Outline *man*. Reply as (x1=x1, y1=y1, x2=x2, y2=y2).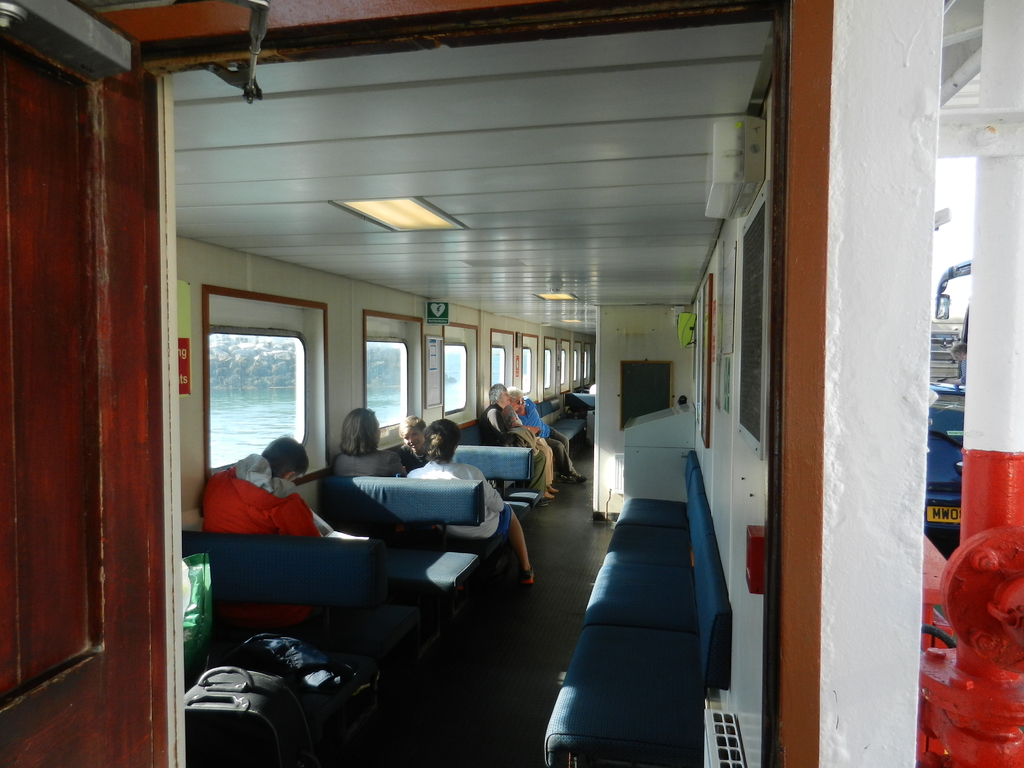
(x1=332, y1=410, x2=404, y2=476).
